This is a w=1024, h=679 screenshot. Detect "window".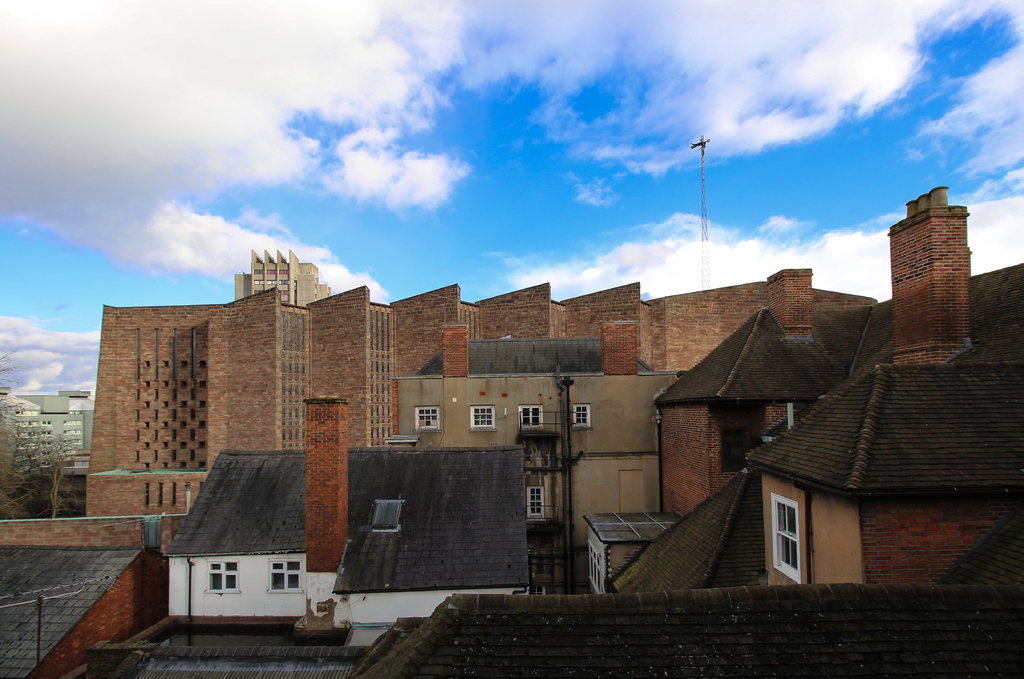
box=[143, 461, 151, 465].
